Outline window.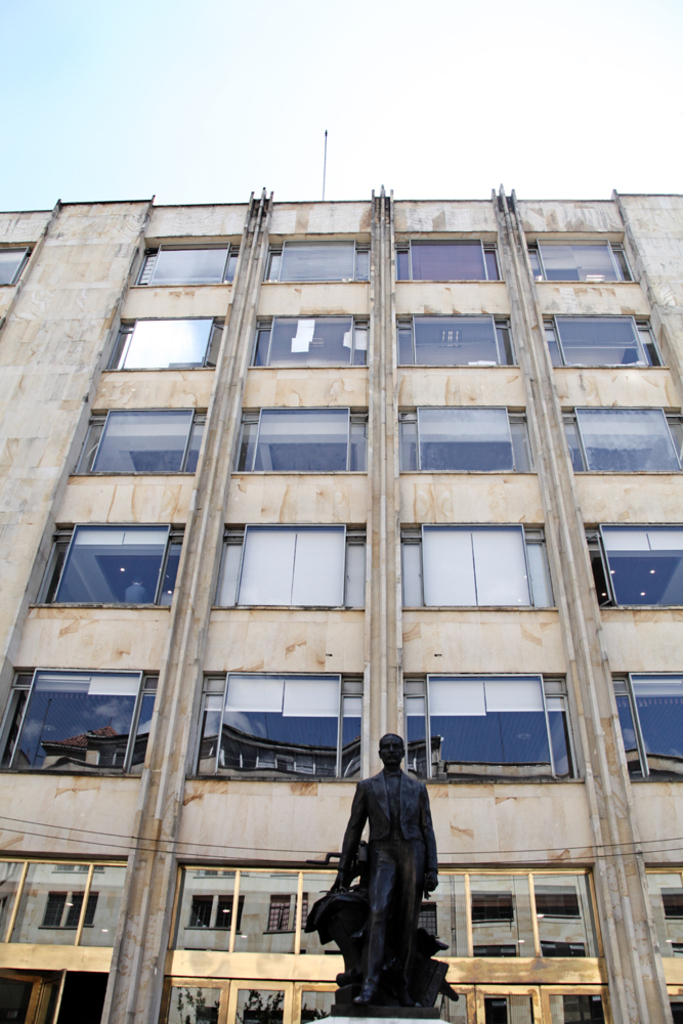
Outline: bbox=(36, 529, 184, 603).
